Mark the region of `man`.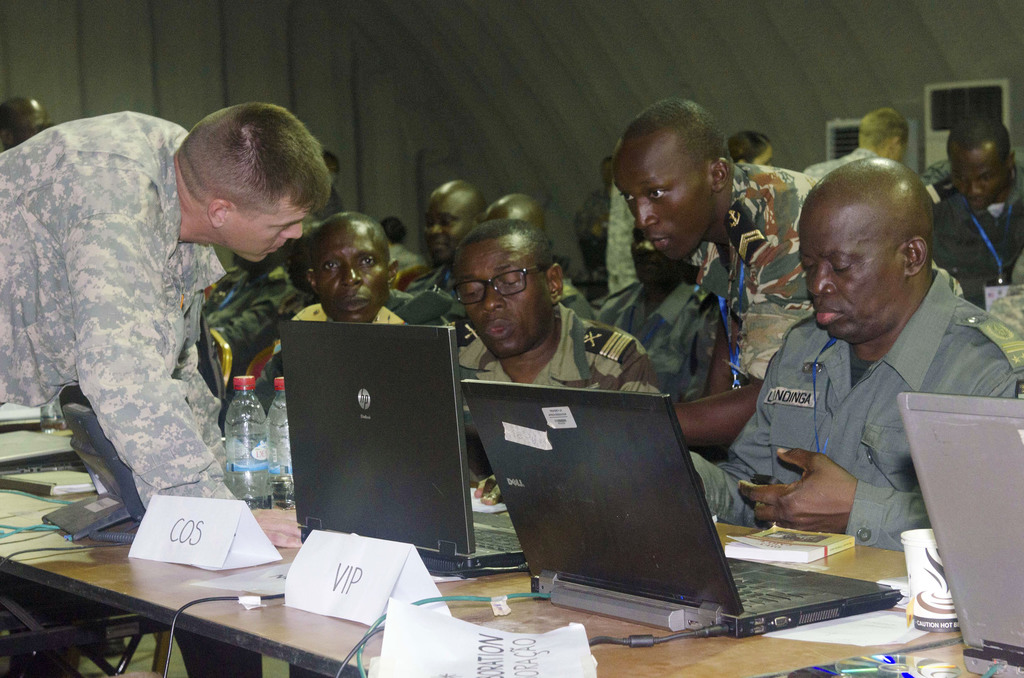
Region: box=[605, 93, 822, 444].
